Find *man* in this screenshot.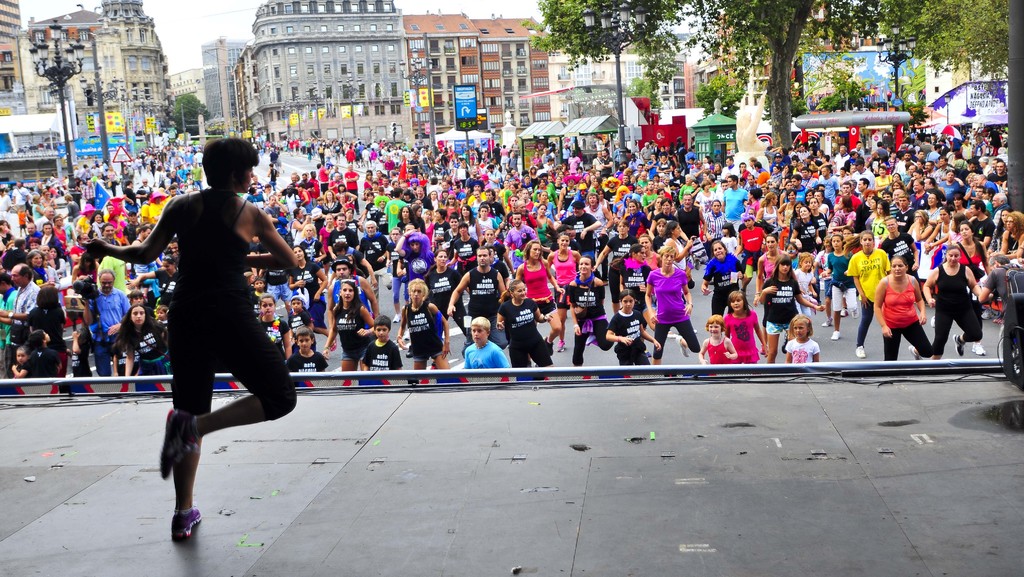
The bounding box for *man* is [left=345, top=164, right=361, bottom=214].
